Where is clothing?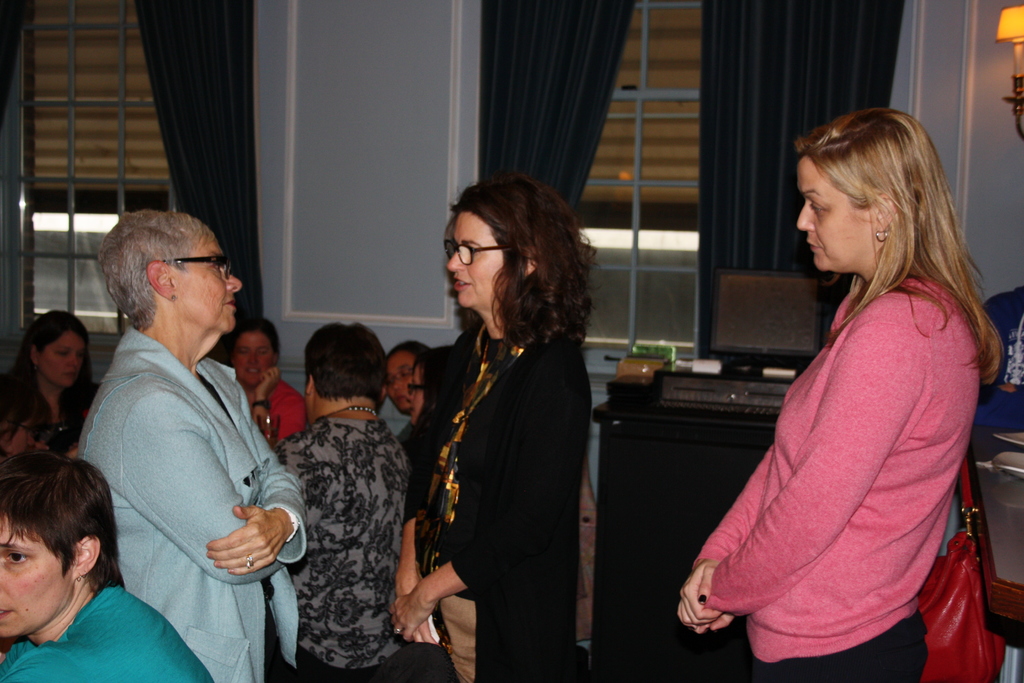
700 217 994 665.
